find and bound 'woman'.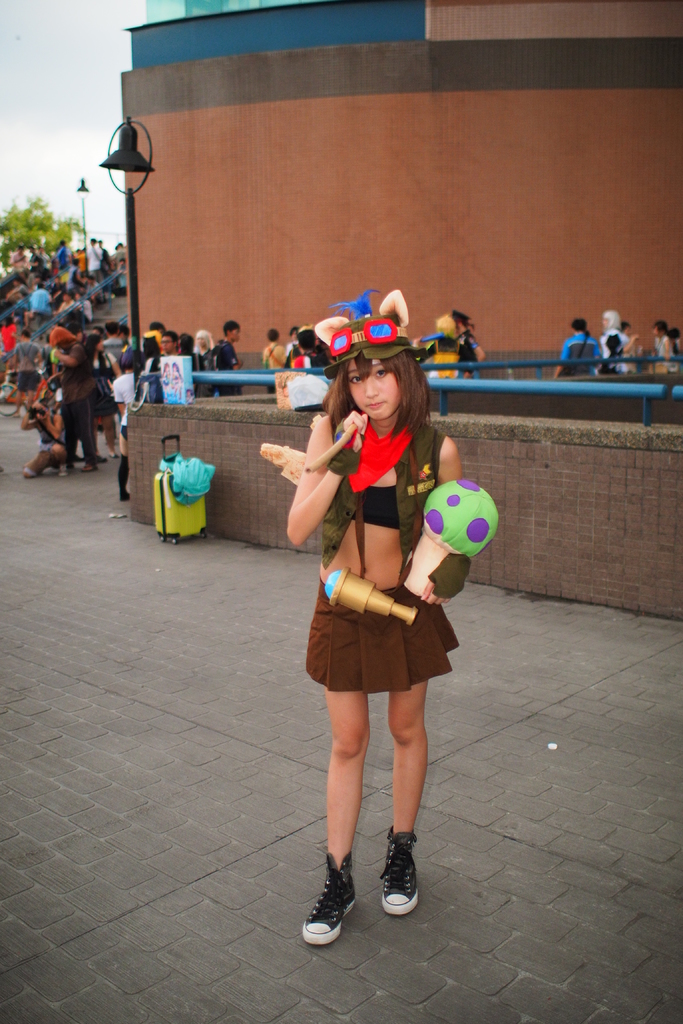
Bound: {"left": 84, "top": 332, "right": 122, "bottom": 463}.
